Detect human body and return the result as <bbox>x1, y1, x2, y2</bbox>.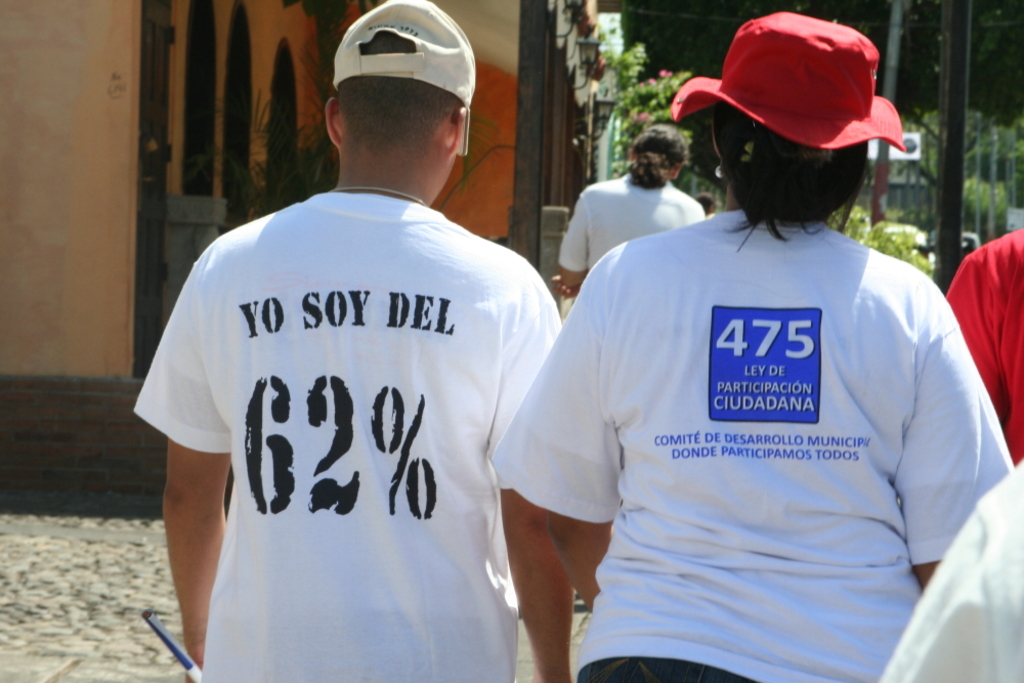
<bbox>560, 126, 700, 286</bbox>.
